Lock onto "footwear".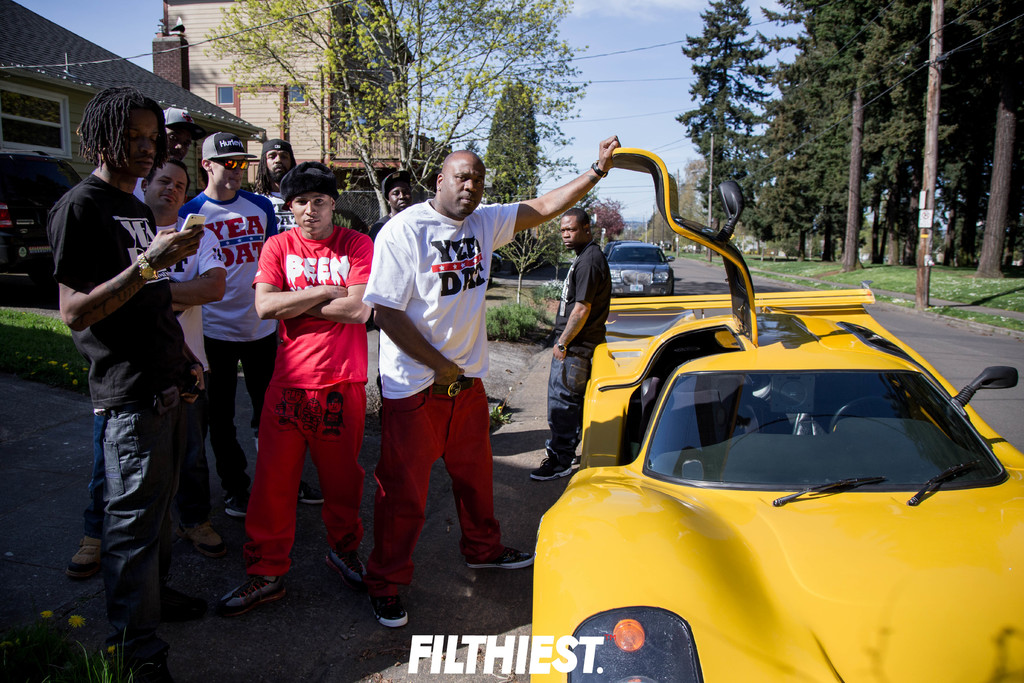
Locked: 522/452/578/484.
